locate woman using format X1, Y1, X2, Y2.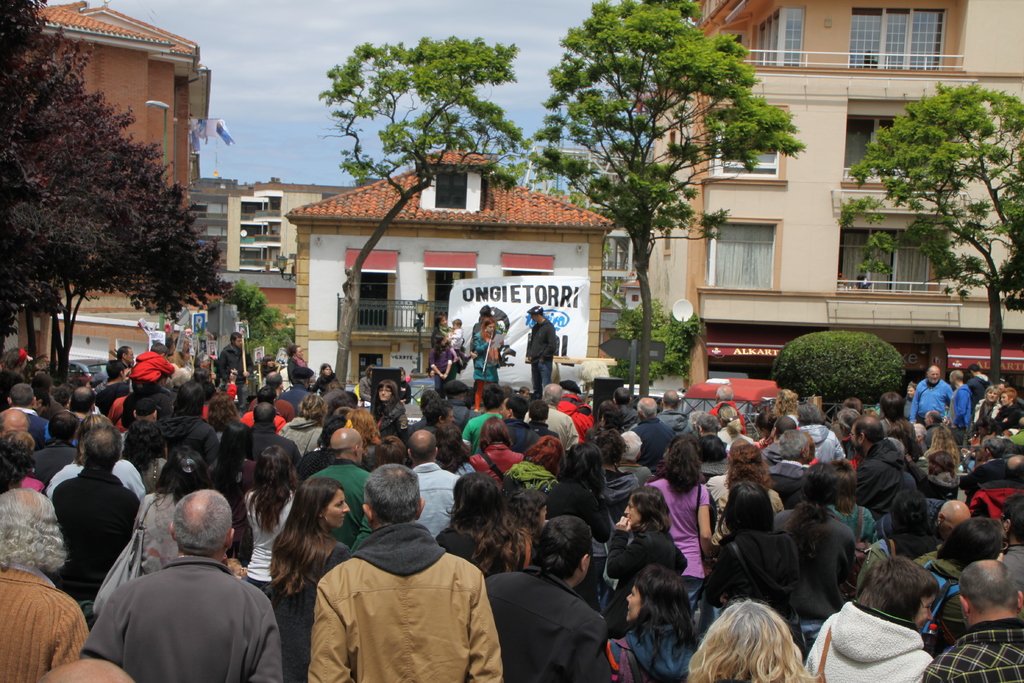
0, 435, 47, 490.
